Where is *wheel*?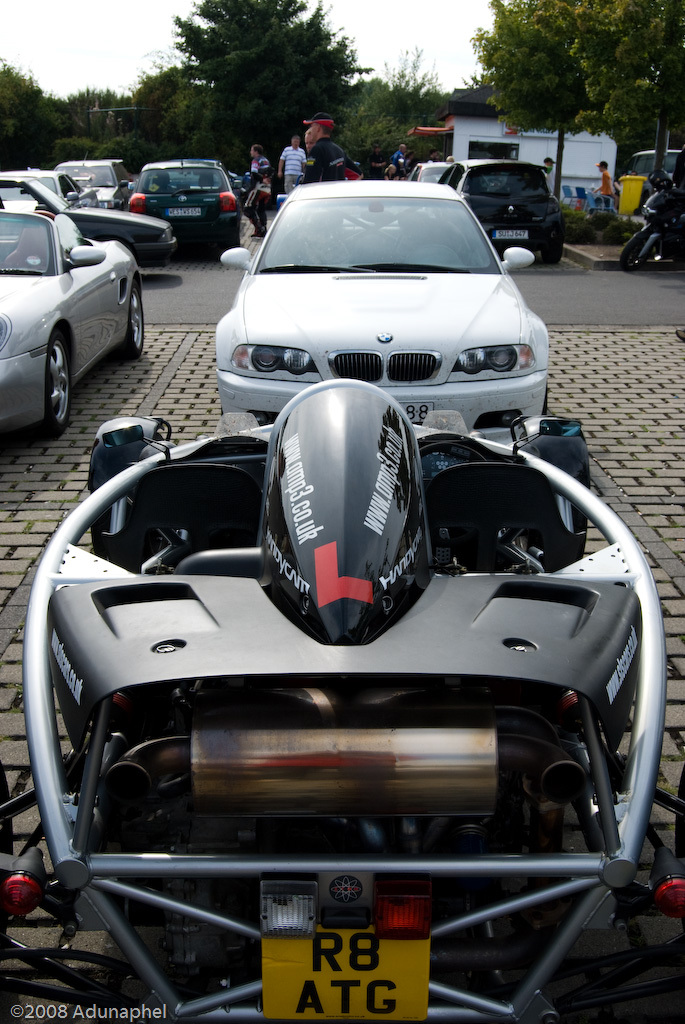
l=33, t=329, r=78, b=440.
